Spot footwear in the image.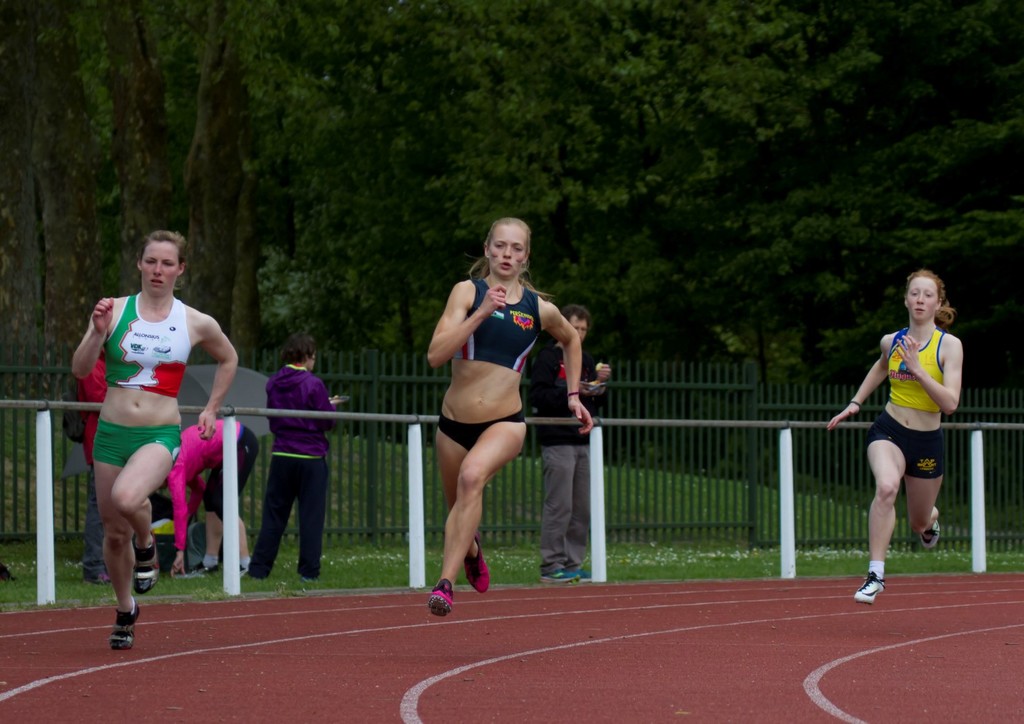
footwear found at Rect(134, 530, 162, 594).
